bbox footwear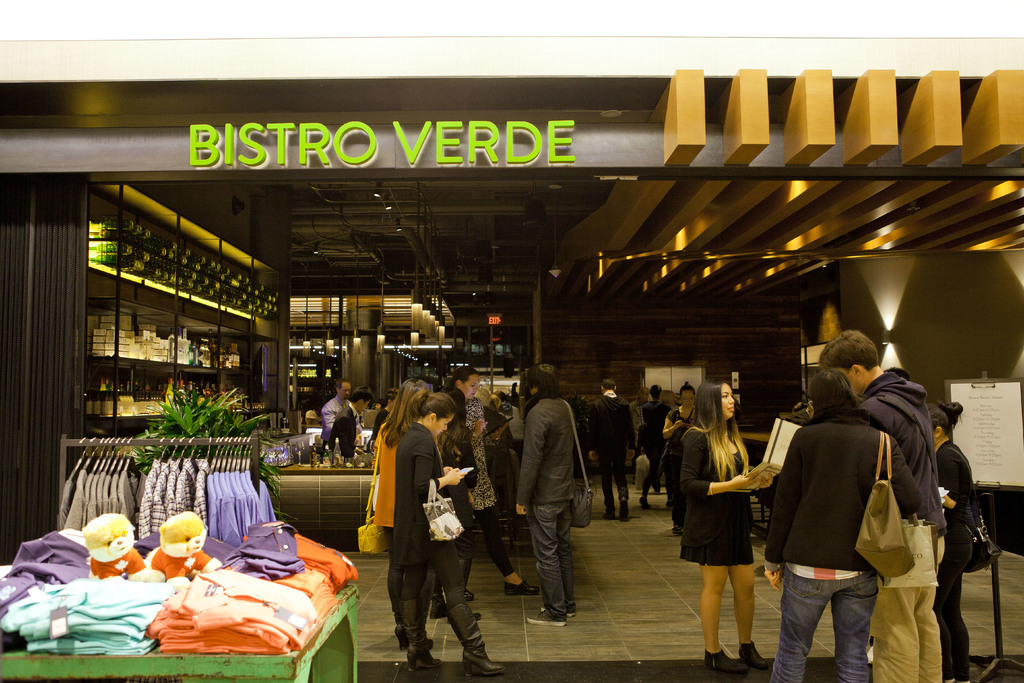
rect(606, 509, 615, 520)
